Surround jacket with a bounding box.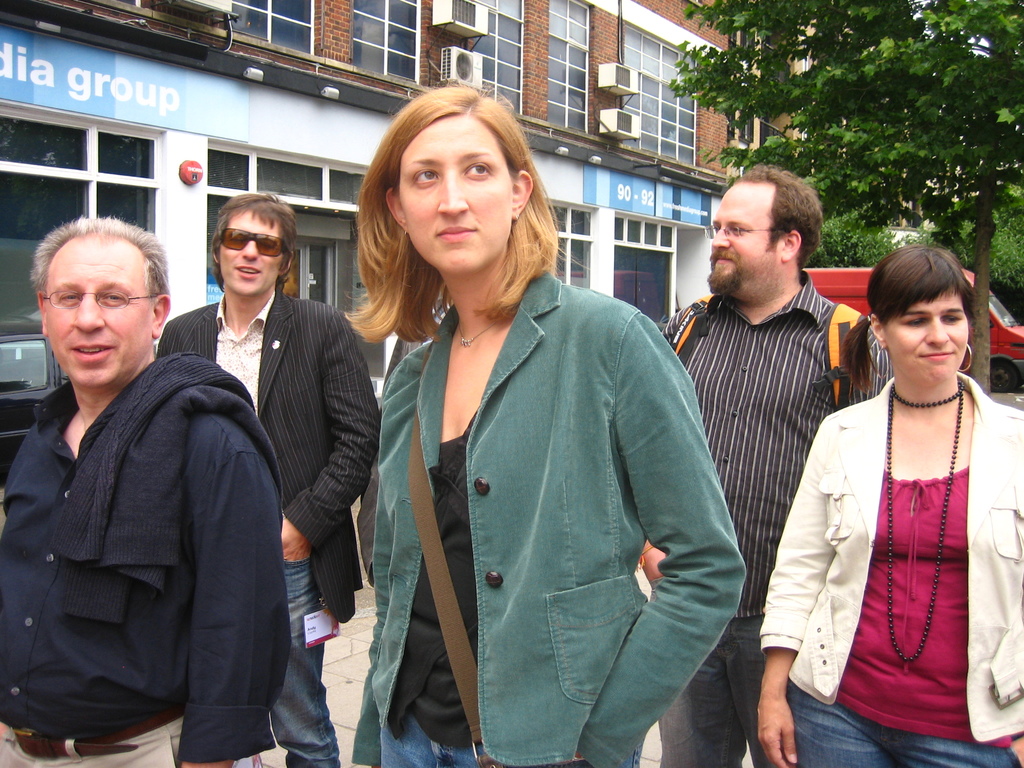
(x1=332, y1=202, x2=721, y2=726).
